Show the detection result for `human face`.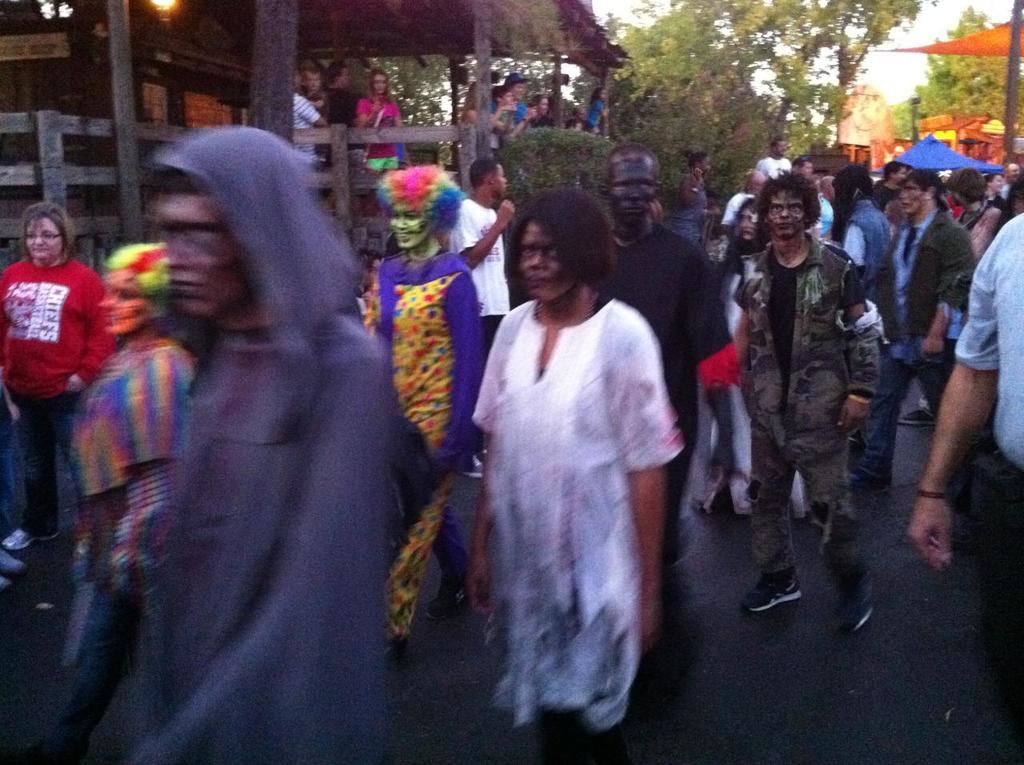
{"x1": 606, "y1": 154, "x2": 659, "y2": 238}.
